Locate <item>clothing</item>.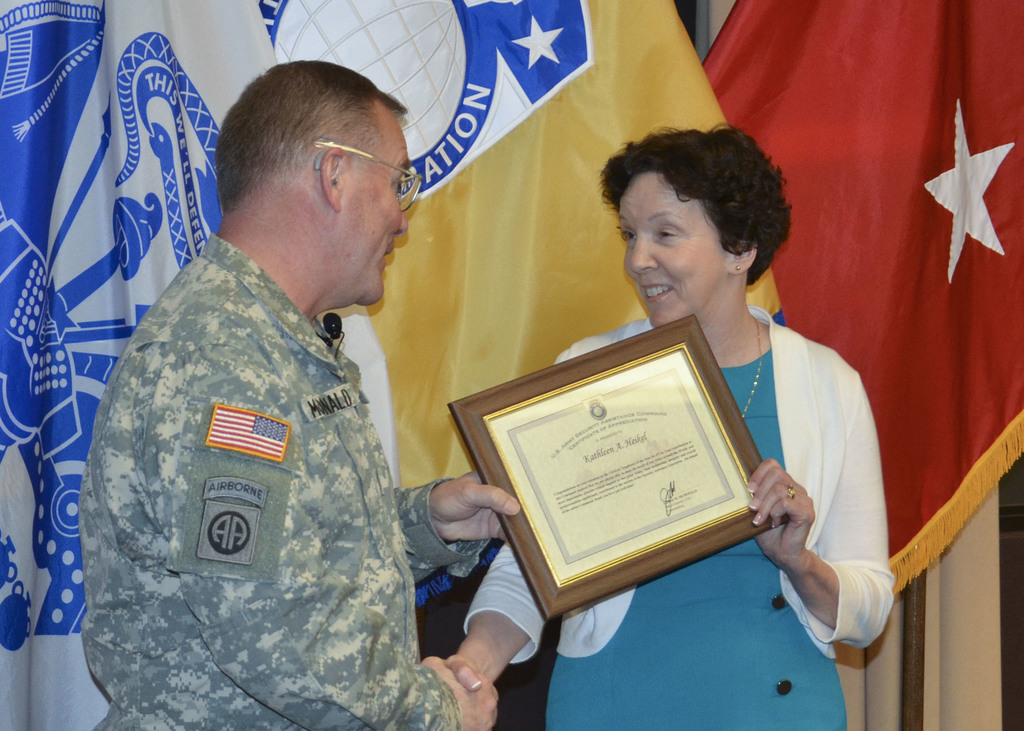
Bounding box: box(470, 301, 897, 727).
